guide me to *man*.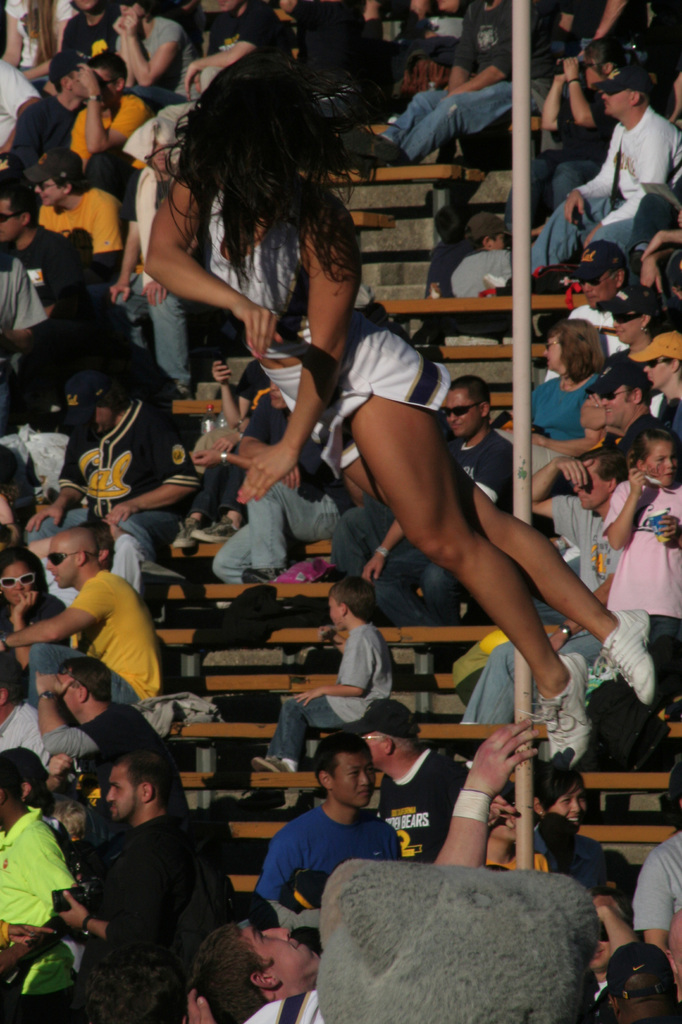
Guidance: <region>327, 502, 390, 591</region>.
